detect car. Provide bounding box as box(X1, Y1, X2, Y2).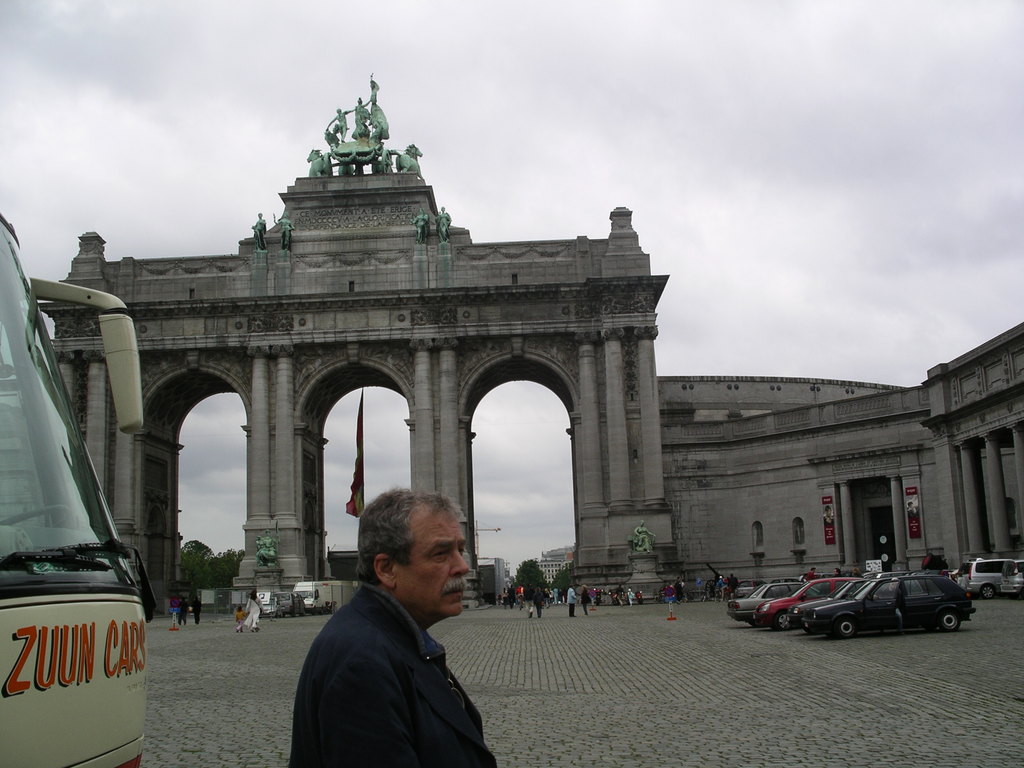
box(822, 573, 973, 641).
